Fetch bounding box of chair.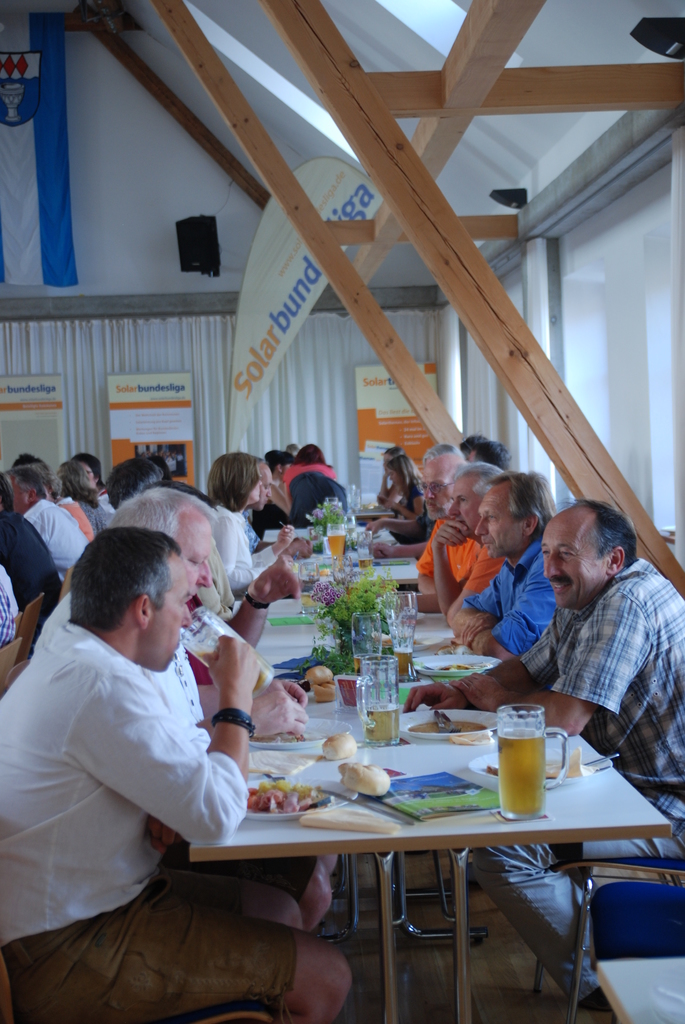
Bbox: [x1=0, y1=960, x2=281, y2=1023].
